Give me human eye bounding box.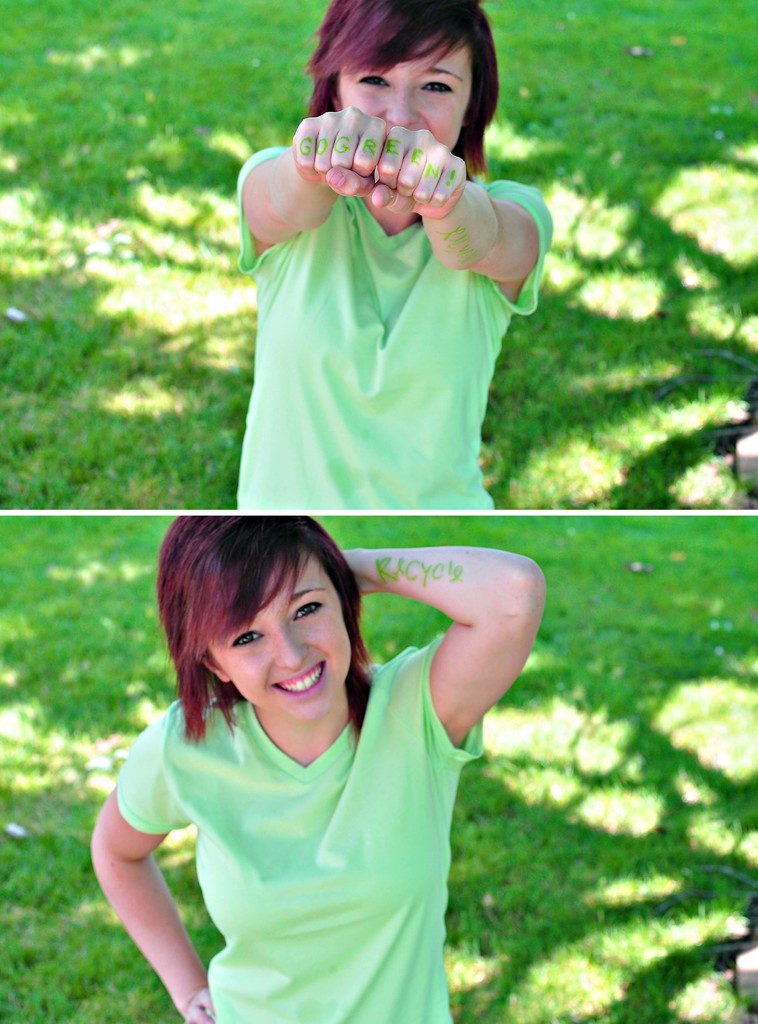
BBox(419, 76, 456, 97).
